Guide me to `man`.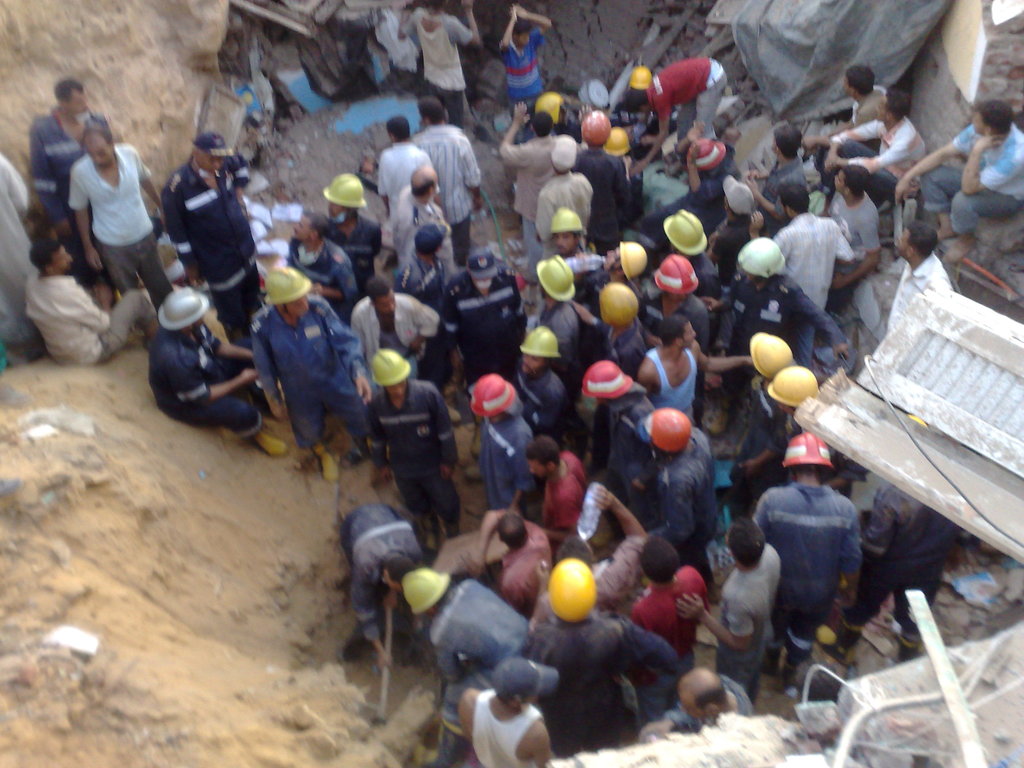
Guidance: detection(241, 269, 378, 483).
